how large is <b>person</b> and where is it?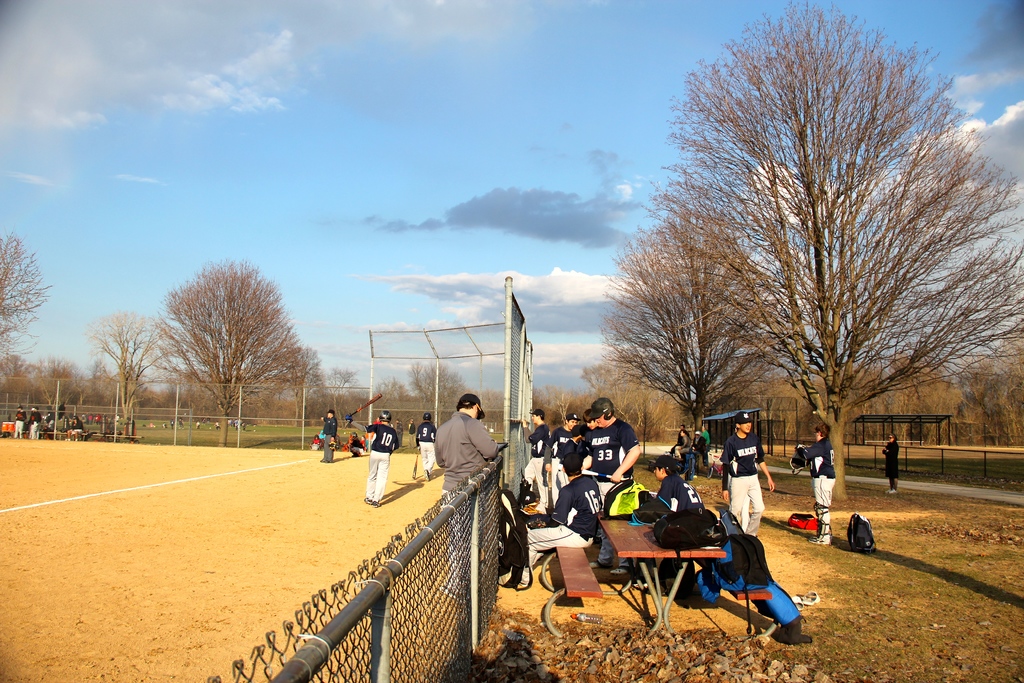
Bounding box: box(652, 447, 707, 519).
